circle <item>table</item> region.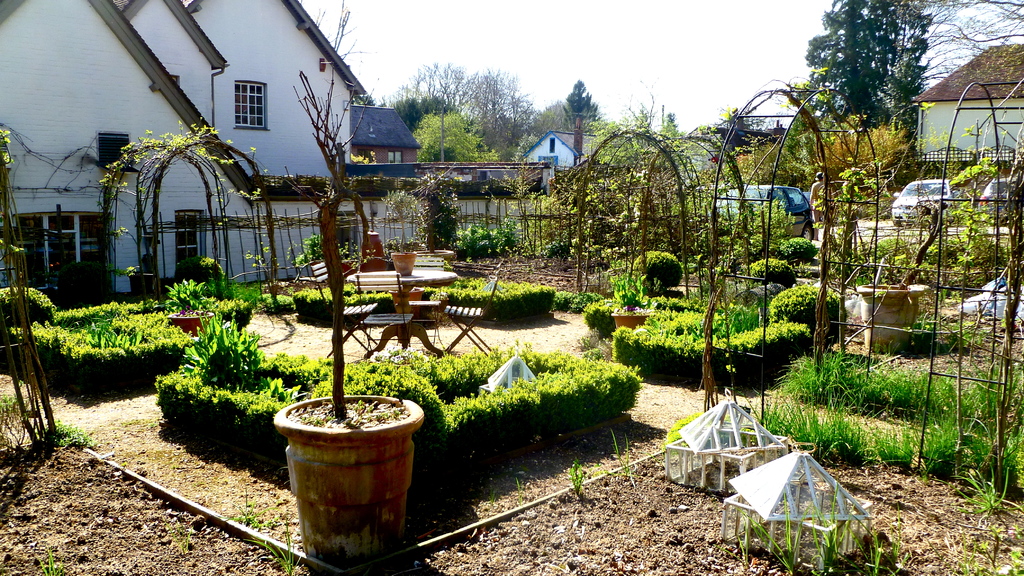
Region: region(346, 255, 467, 301).
